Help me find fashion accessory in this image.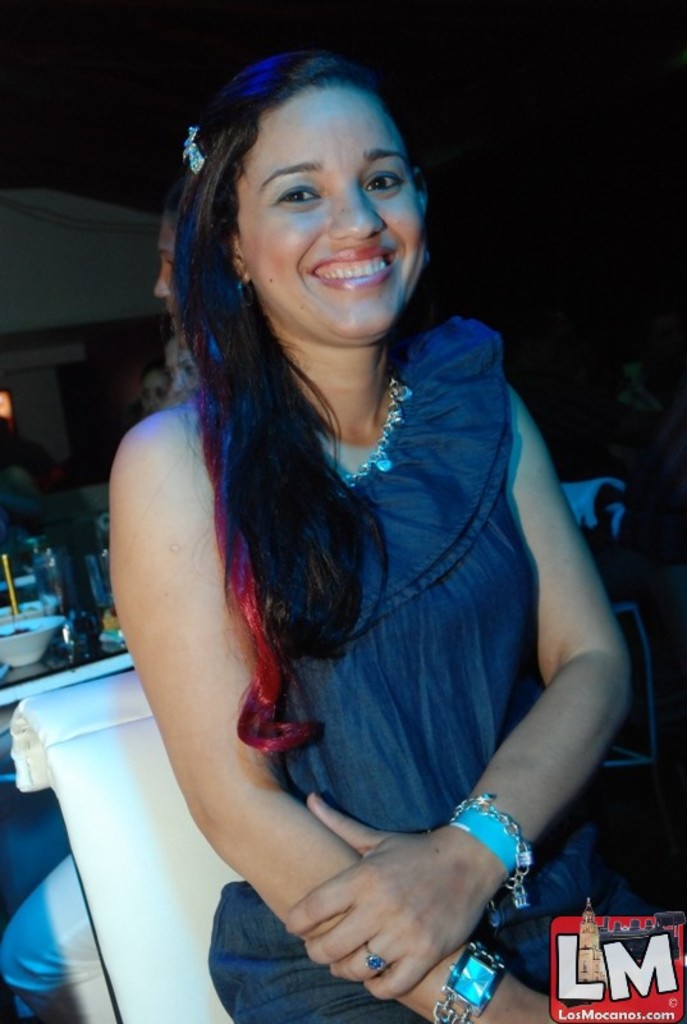
Found it: 425:934:514:1023.
